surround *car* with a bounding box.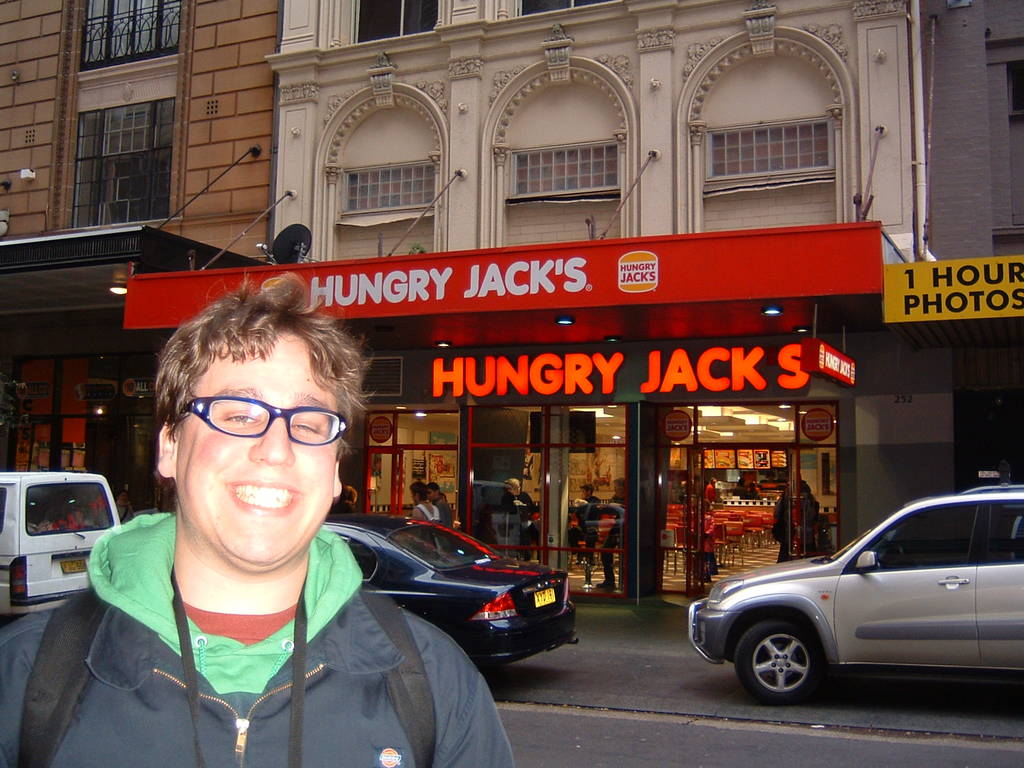
bbox=(684, 477, 1023, 717).
